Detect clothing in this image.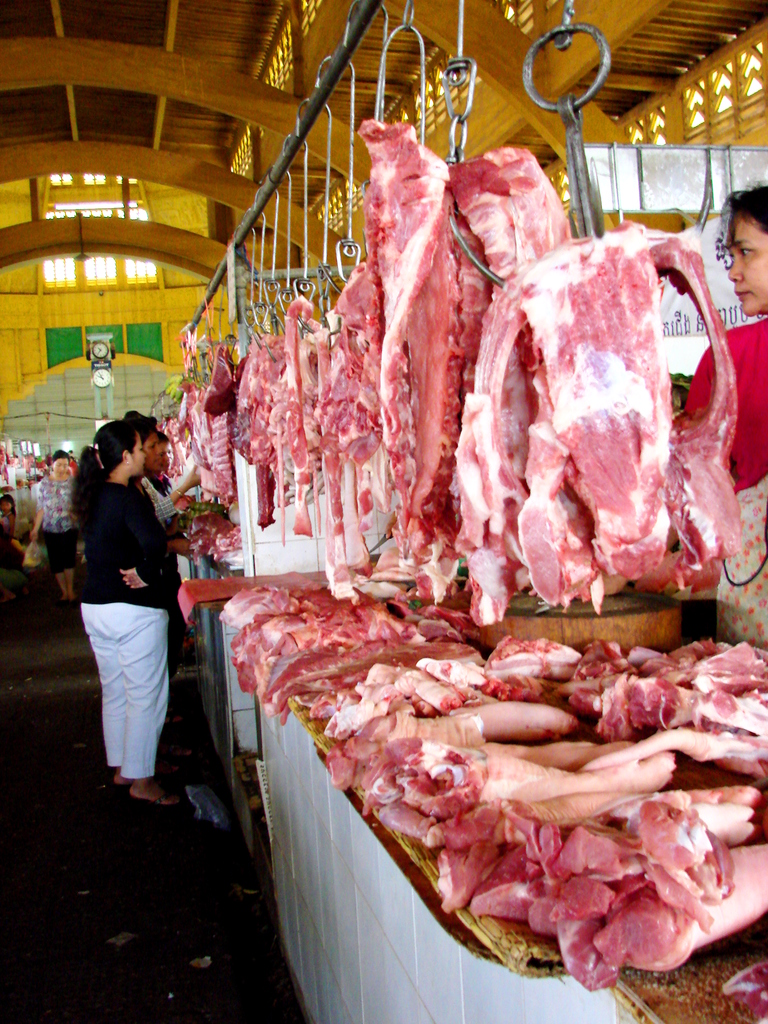
Detection: x1=66, y1=410, x2=196, y2=797.
